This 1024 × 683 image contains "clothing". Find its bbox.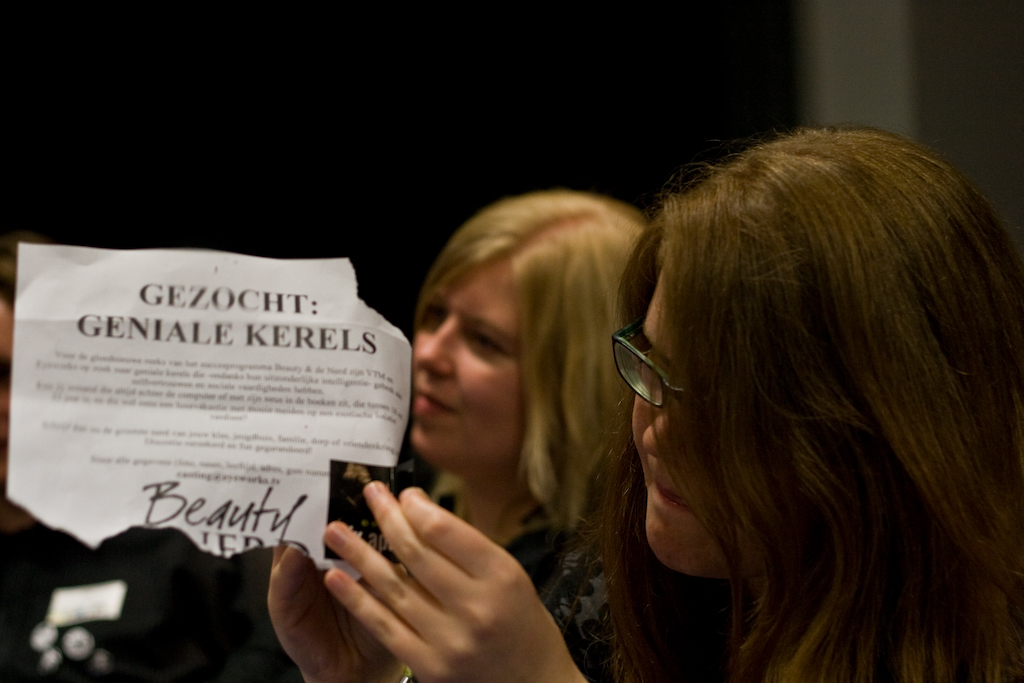
[401,481,619,677].
